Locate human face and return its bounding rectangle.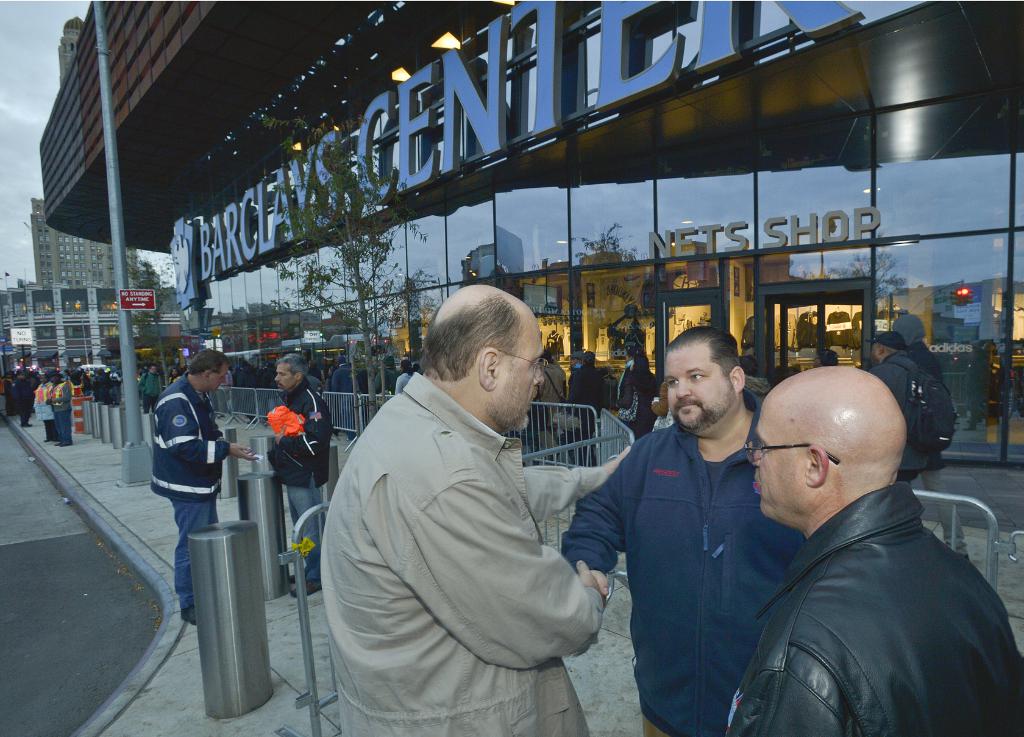
213:361:230:392.
